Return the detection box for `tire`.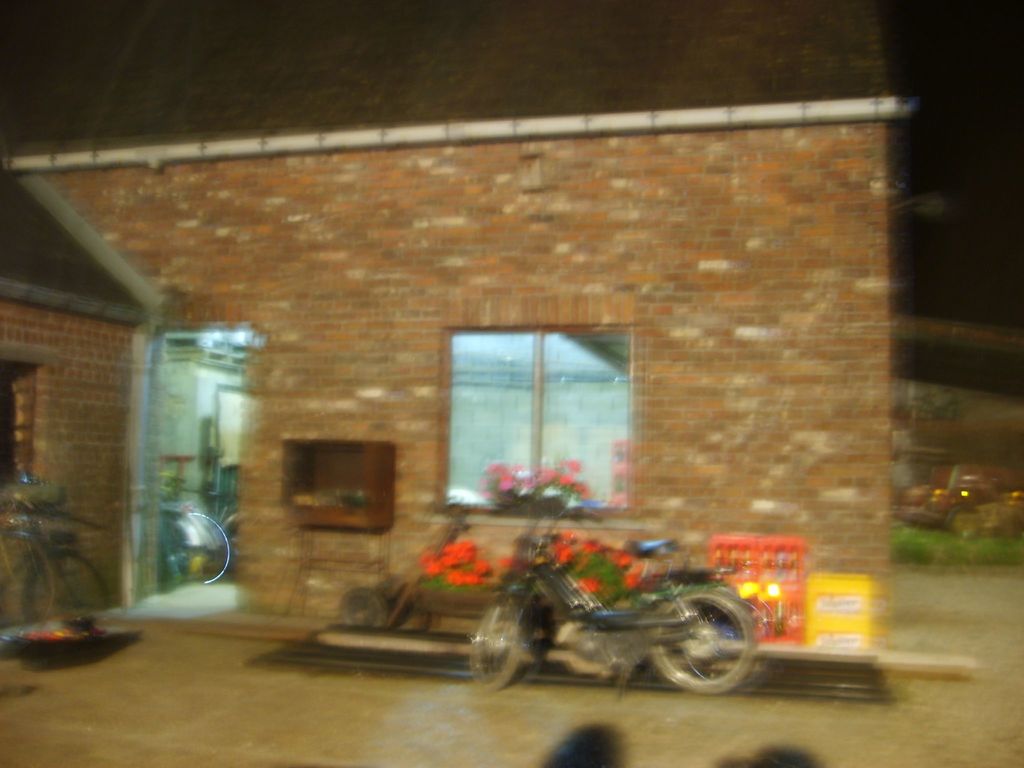
BBox(166, 512, 232, 585).
